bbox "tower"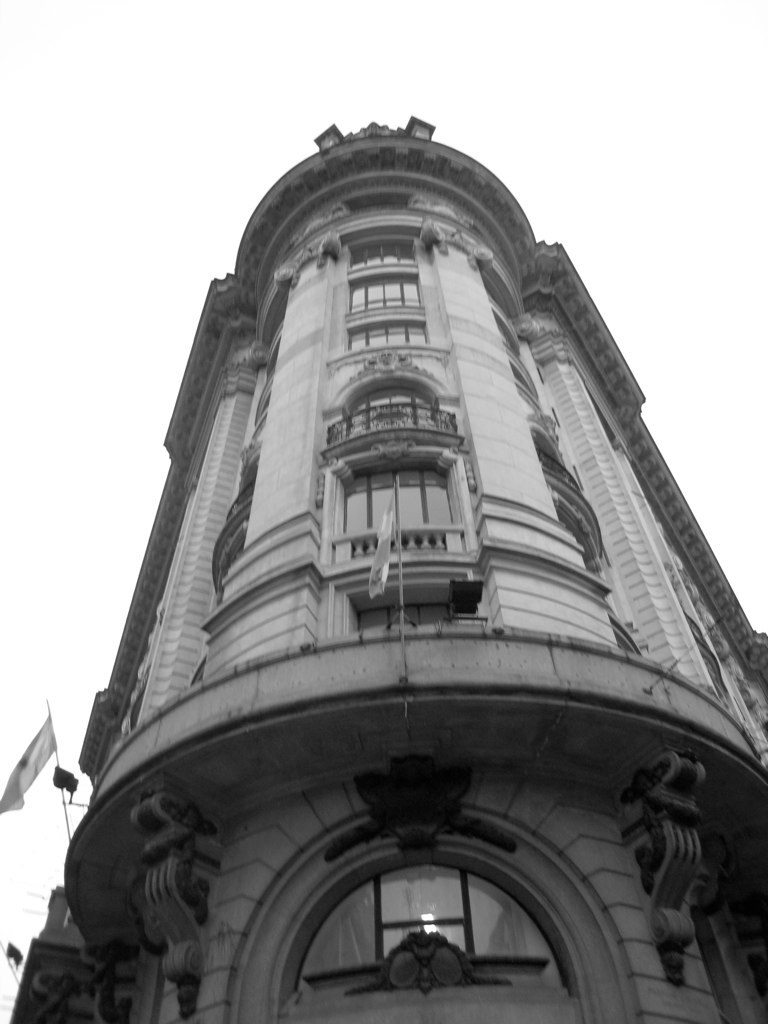
box=[8, 39, 749, 991]
